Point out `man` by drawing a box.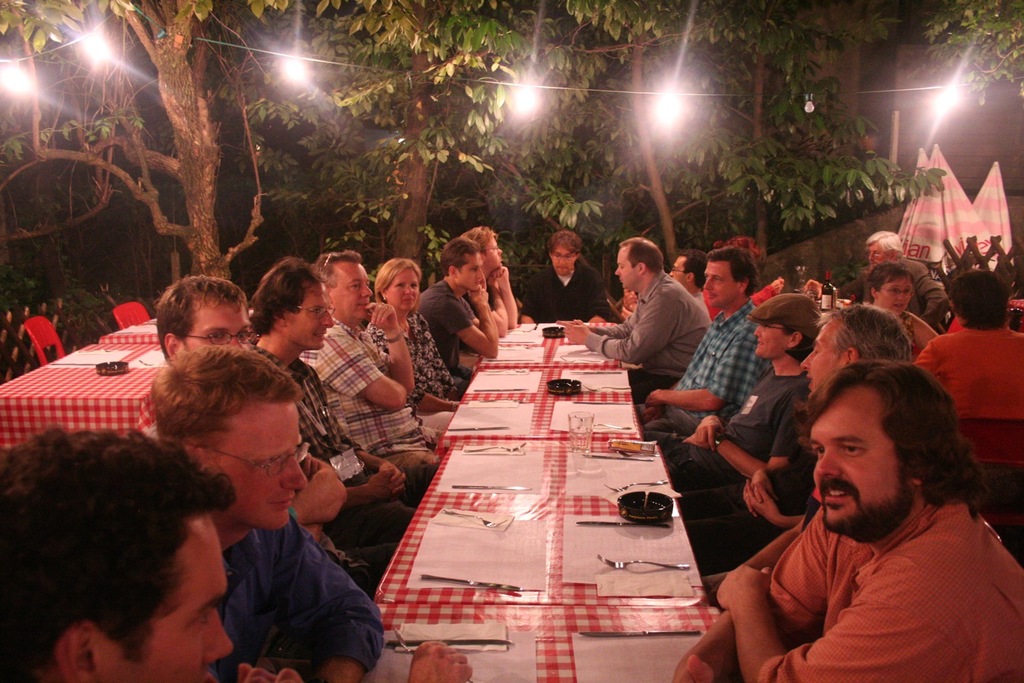
[x1=0, y1=427, x2=283, y2=682].
